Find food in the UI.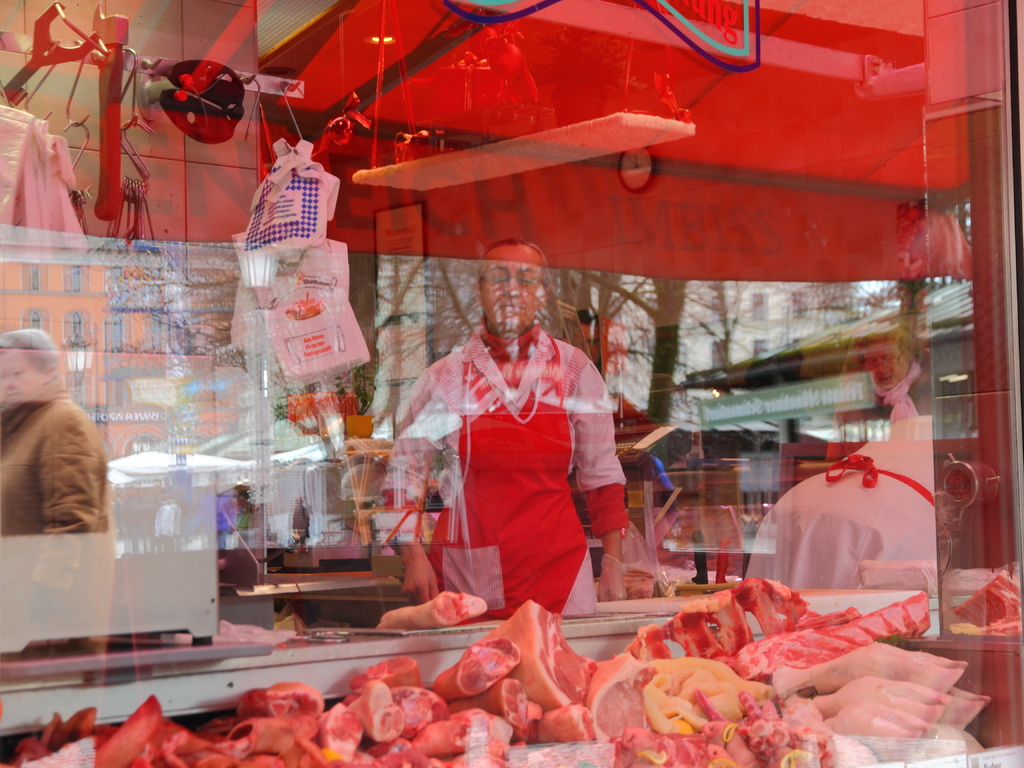
UI element at [331, 680, 423, 757].
